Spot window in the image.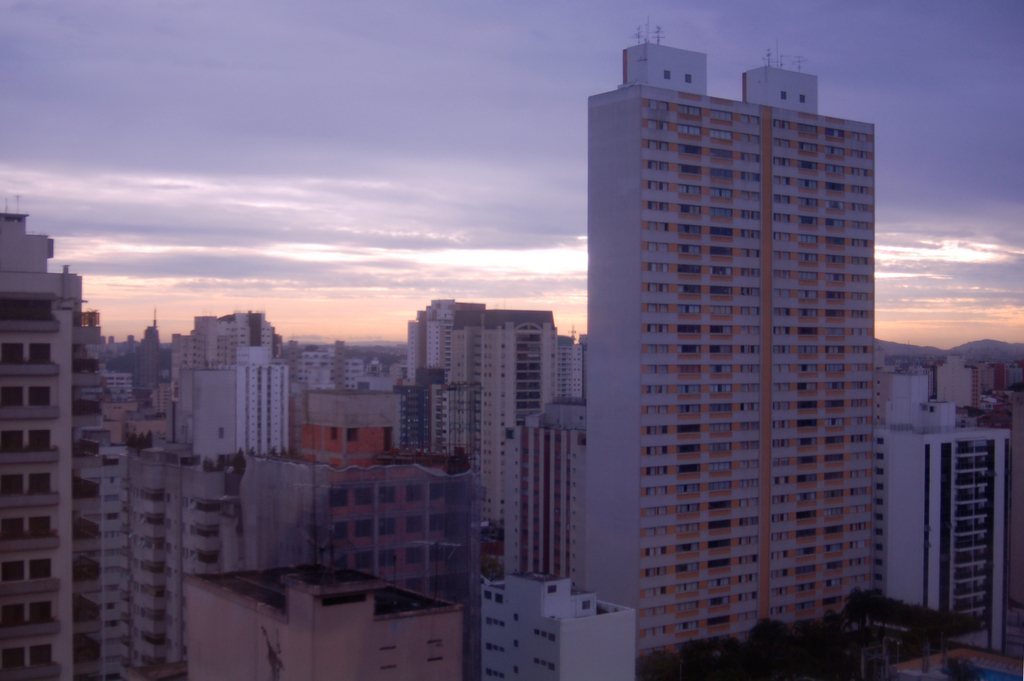
window found at bbox(495, 644, 501, 652).
